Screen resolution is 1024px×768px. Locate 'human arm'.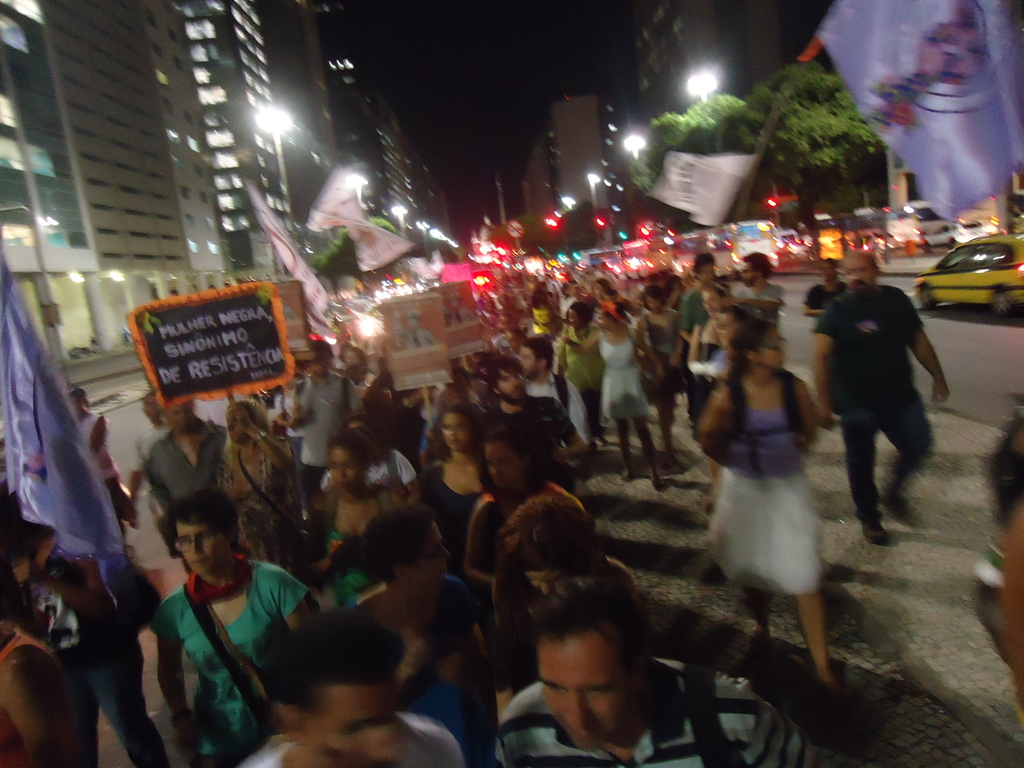
(123, 431, 150, 532).
